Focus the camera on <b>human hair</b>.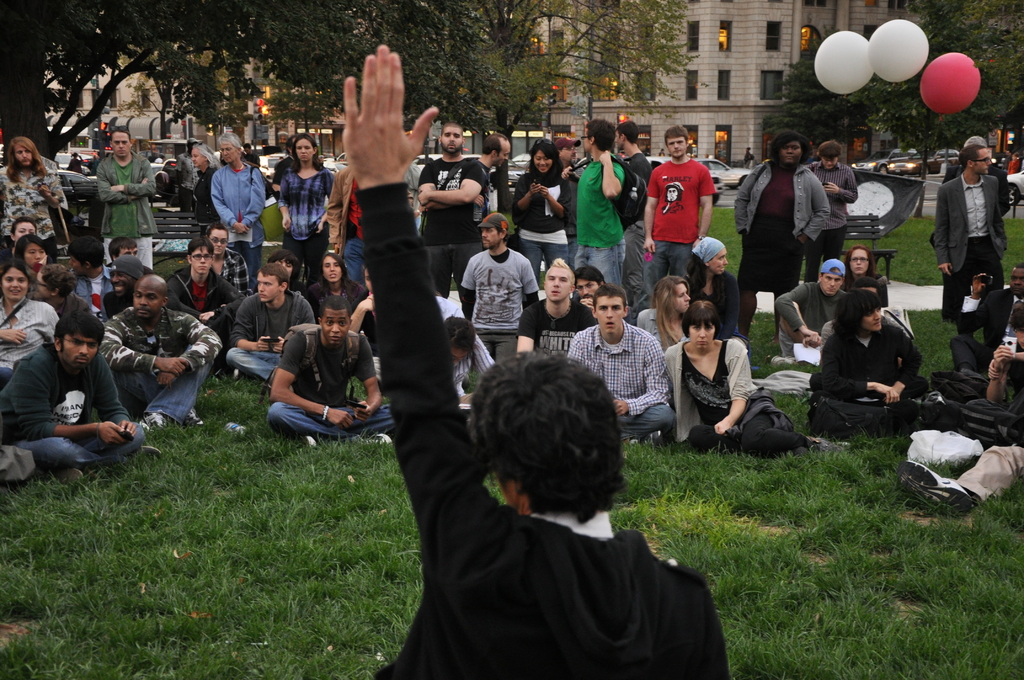
Focus region: (651, 273, 691, 353).
